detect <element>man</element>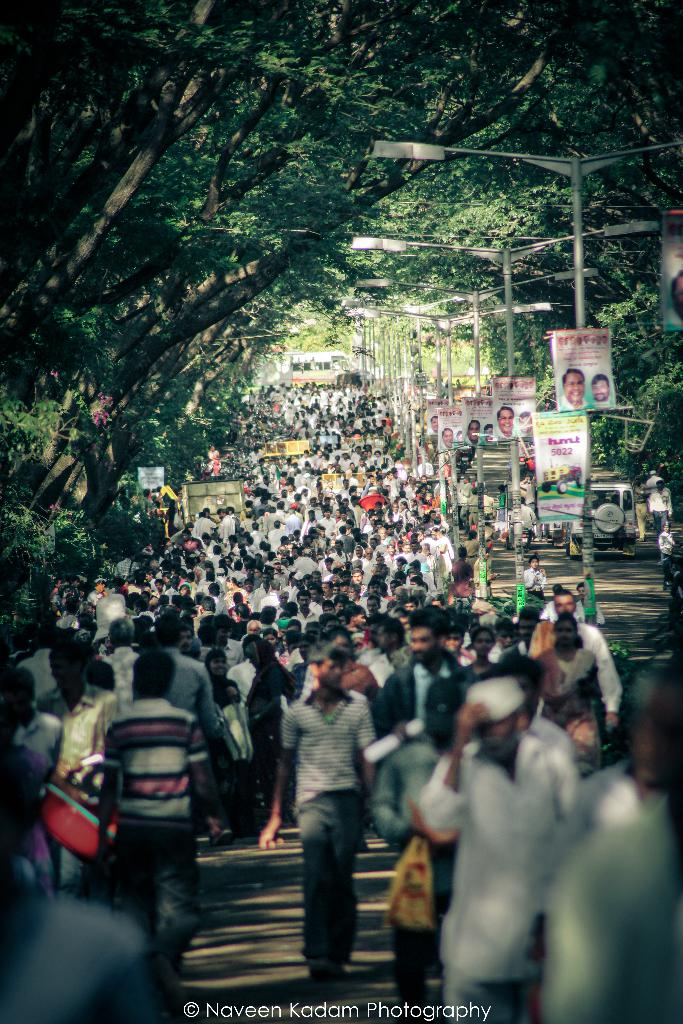
(left=300, top=489, right=309, bottom=510)
